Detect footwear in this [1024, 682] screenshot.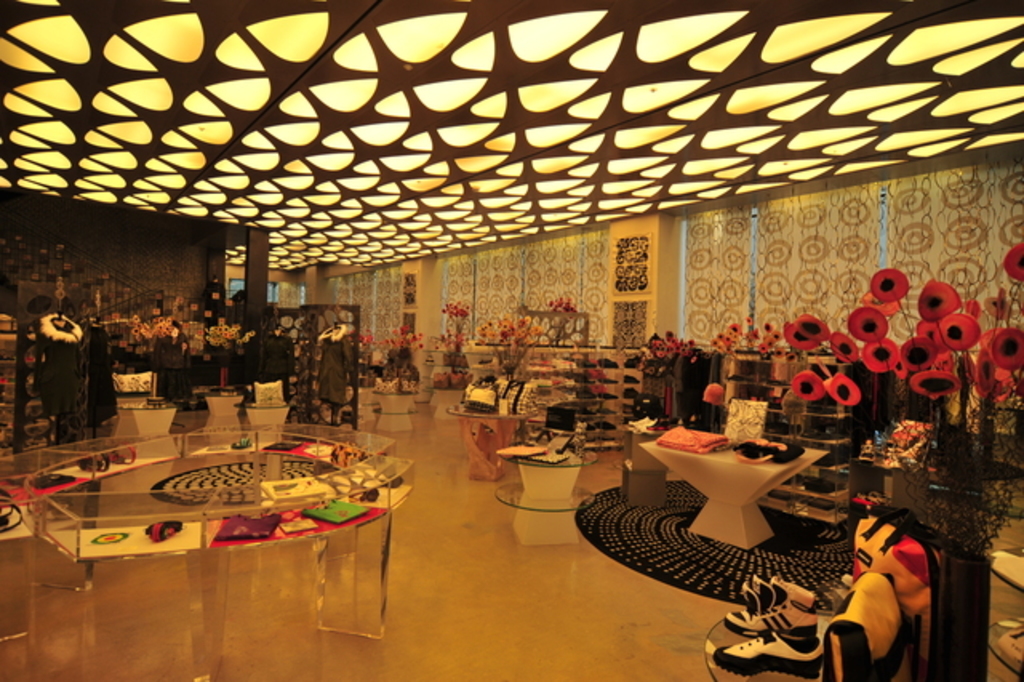
Detection: <region>715, 620, 826, 676</region>.
